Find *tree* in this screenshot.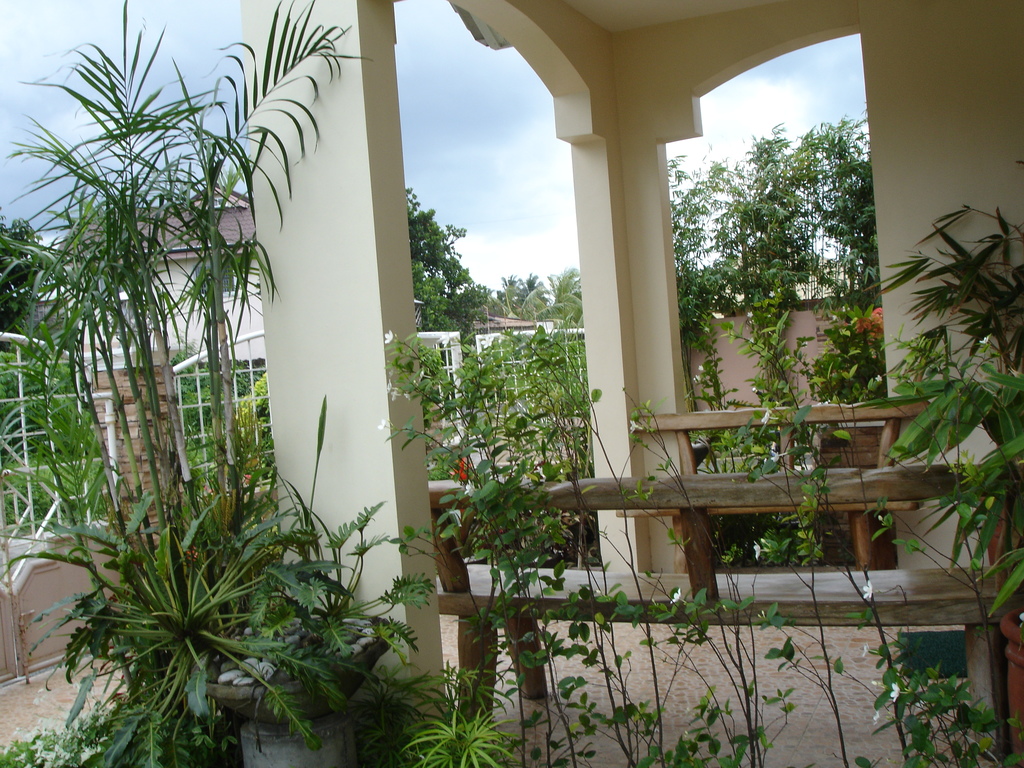
The bounding box for *tree* is 677, 150, 742, 505.
